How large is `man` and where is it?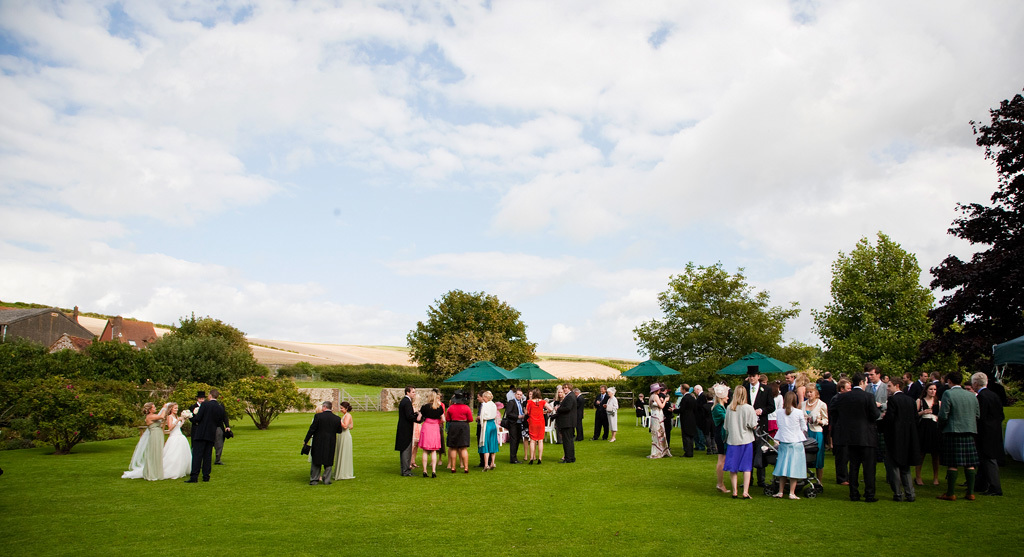
Bounding box: (x1=505, y1=389, x2=525, y2=462).
